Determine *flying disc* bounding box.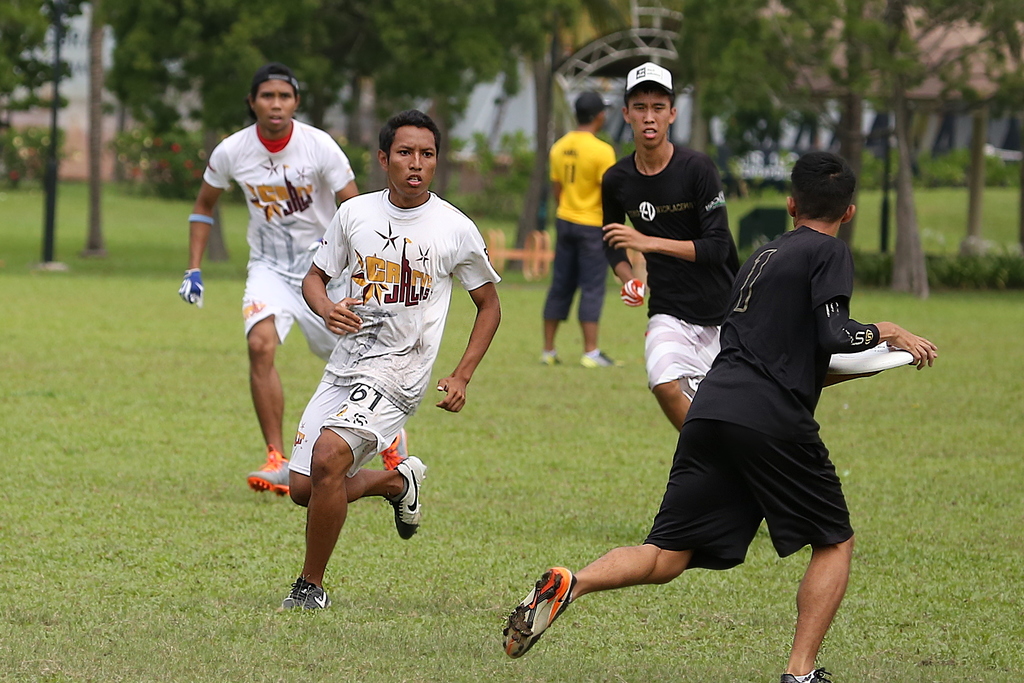
Determined: rect(829, 343, 913, 374).
